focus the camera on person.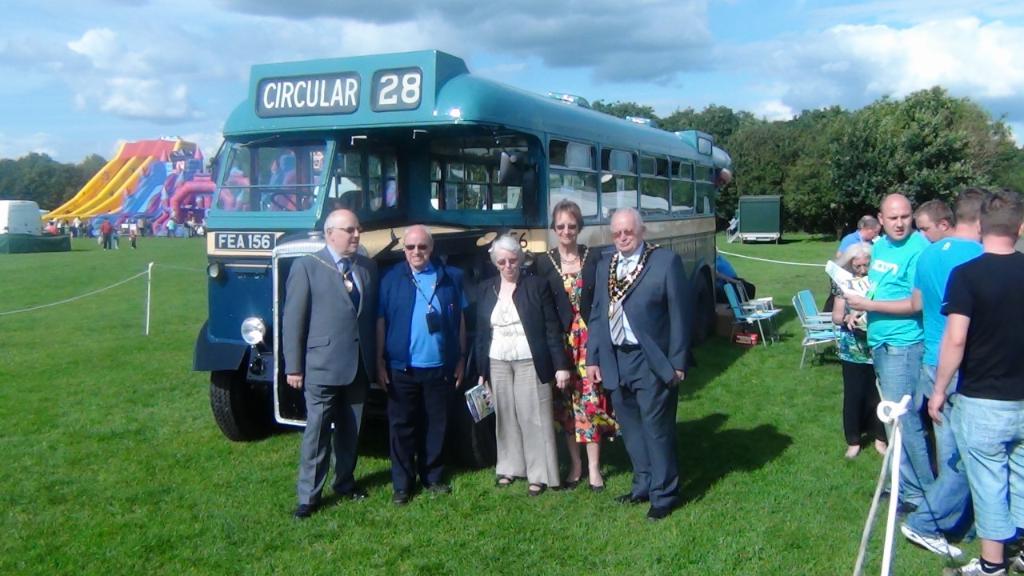
Focus region: crop(836, 214, 886, 252).
